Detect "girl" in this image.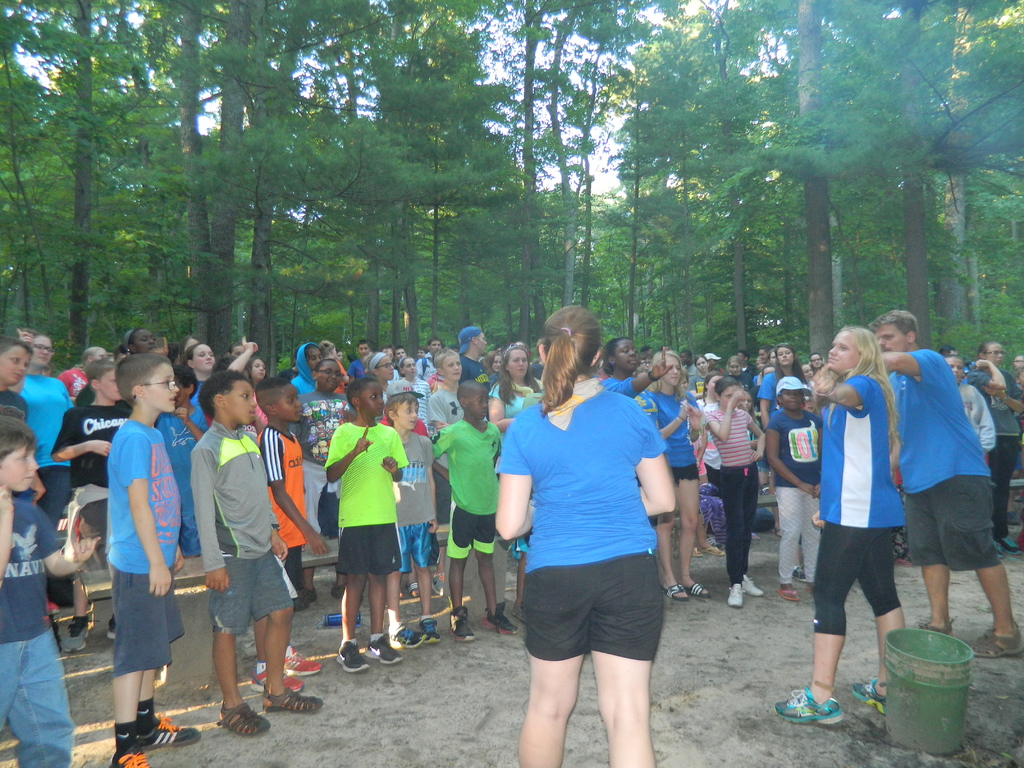
Detection: rect(16, 328, 77, 606).
